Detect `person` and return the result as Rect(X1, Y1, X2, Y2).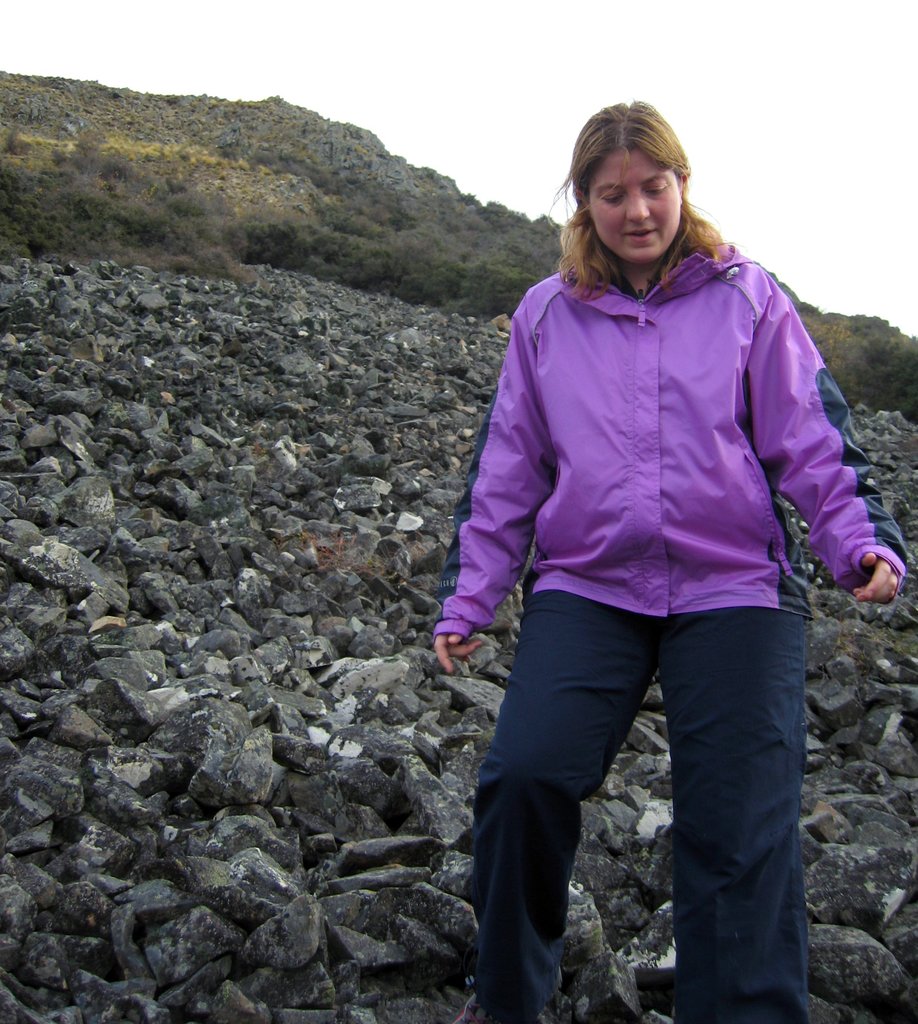
Rect(435, 93, 871, 1003).
